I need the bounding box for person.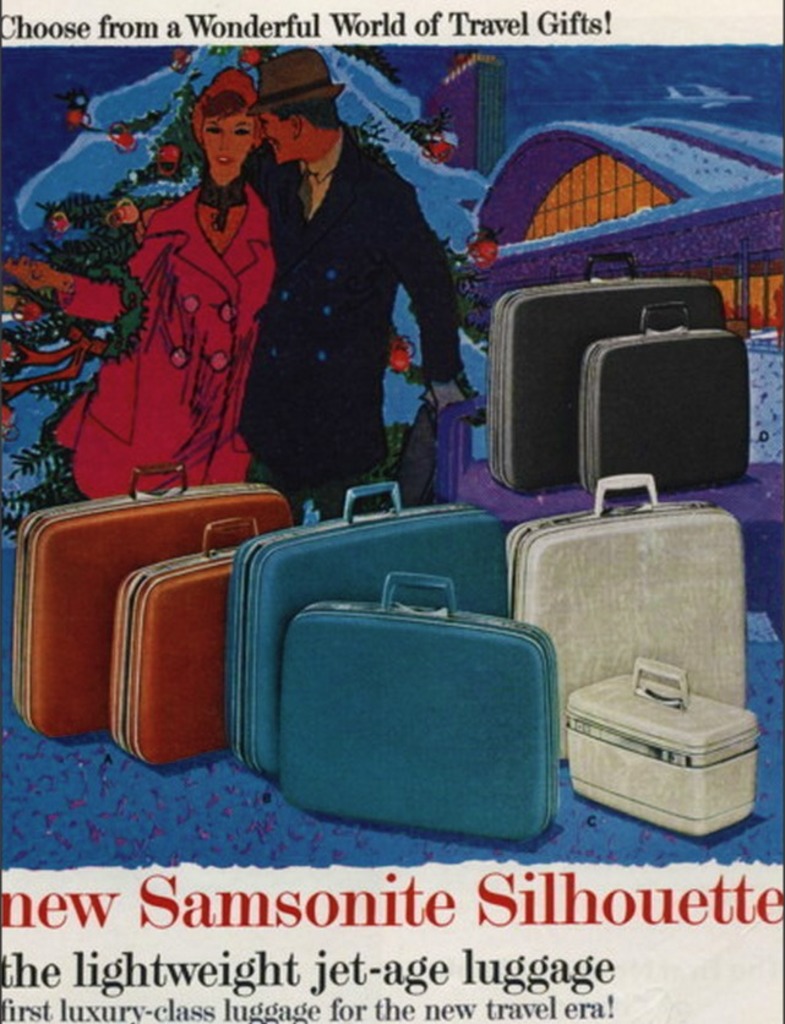
Here it is: crop(55, 65, 269, 497).
